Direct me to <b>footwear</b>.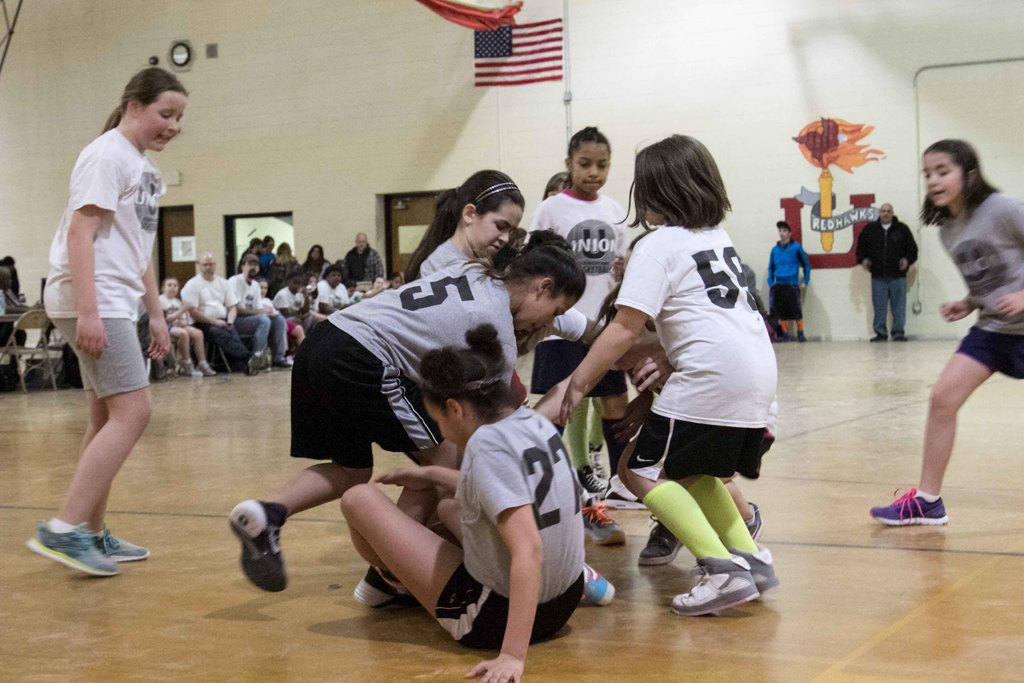
Direction: <region>585, 498, 624, 547</region>.
